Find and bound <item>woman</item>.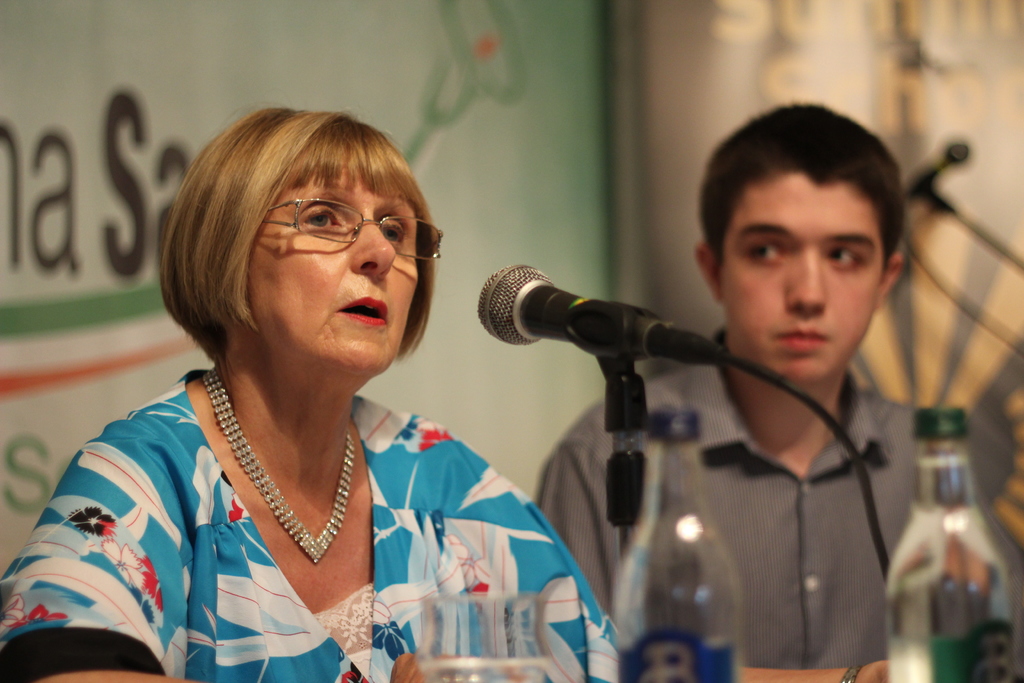
Bound: [1, 108, 618, 680].
